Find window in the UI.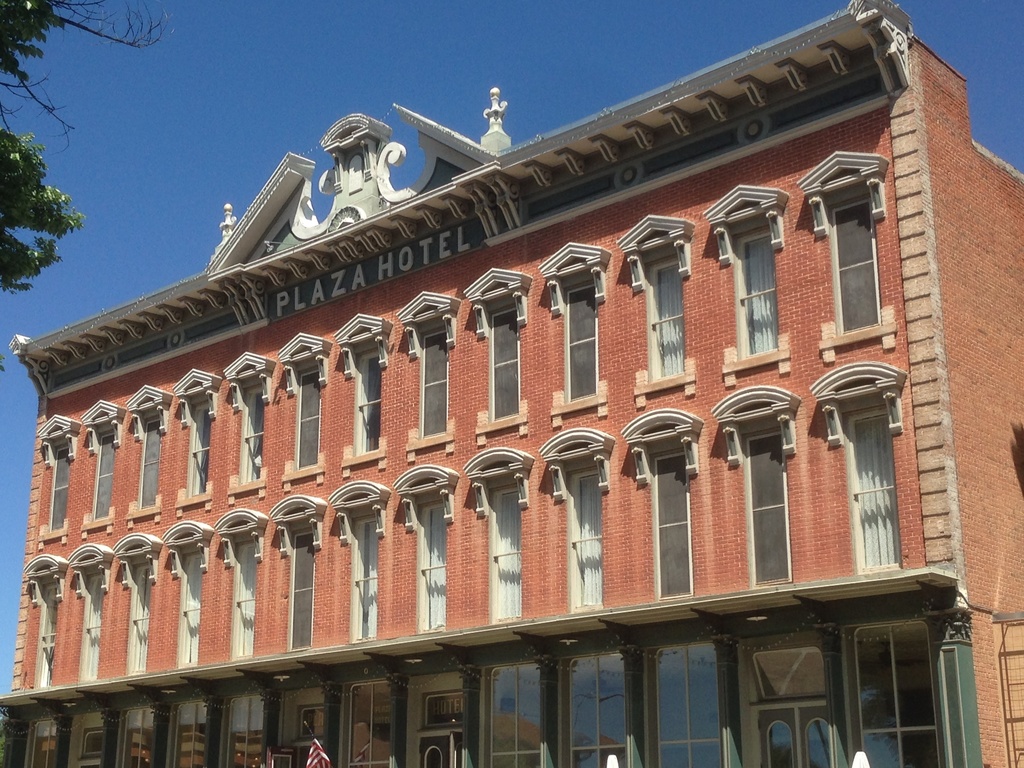
UI element at locate(77, 394, 115, 537).
